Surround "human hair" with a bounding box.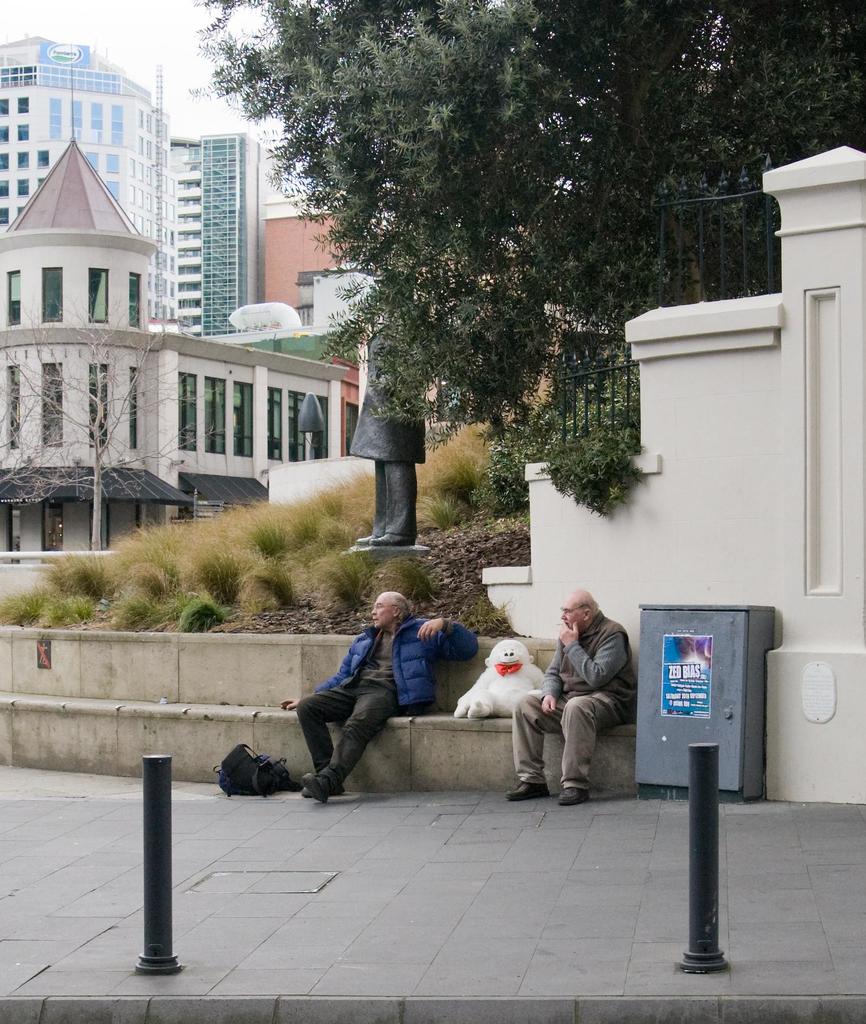
left=396, top=595, right=418, bottom=619.
